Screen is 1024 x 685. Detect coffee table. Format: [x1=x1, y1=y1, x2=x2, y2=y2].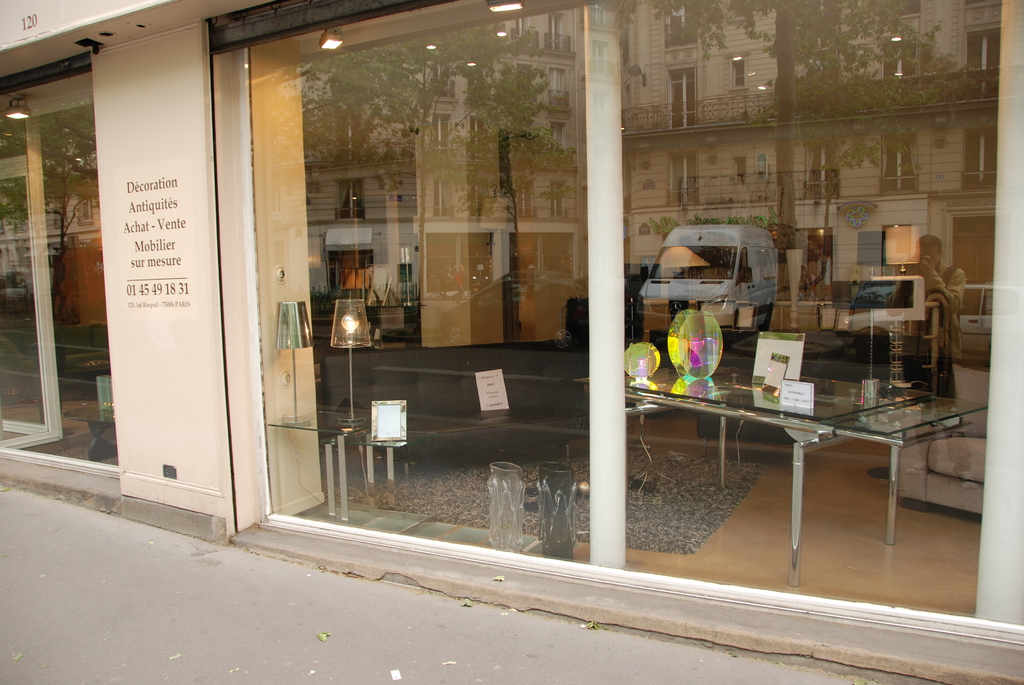
[x1=610, y1=317, x2=971, y2=567].
